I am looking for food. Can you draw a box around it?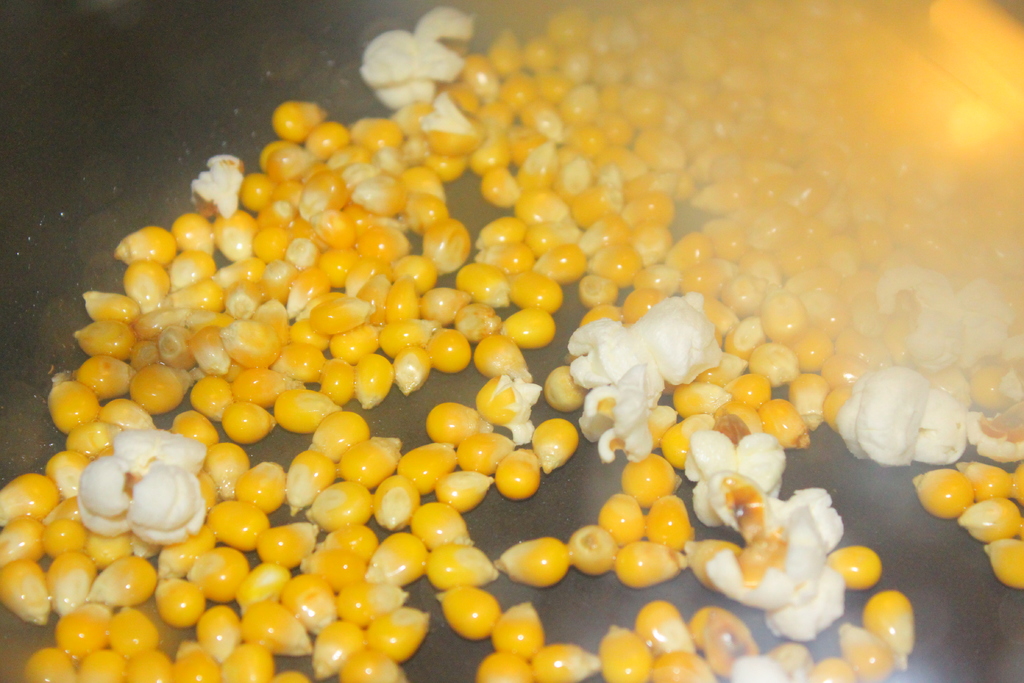
Sure, the bounding box is rect(19, 643, 77, 682).
